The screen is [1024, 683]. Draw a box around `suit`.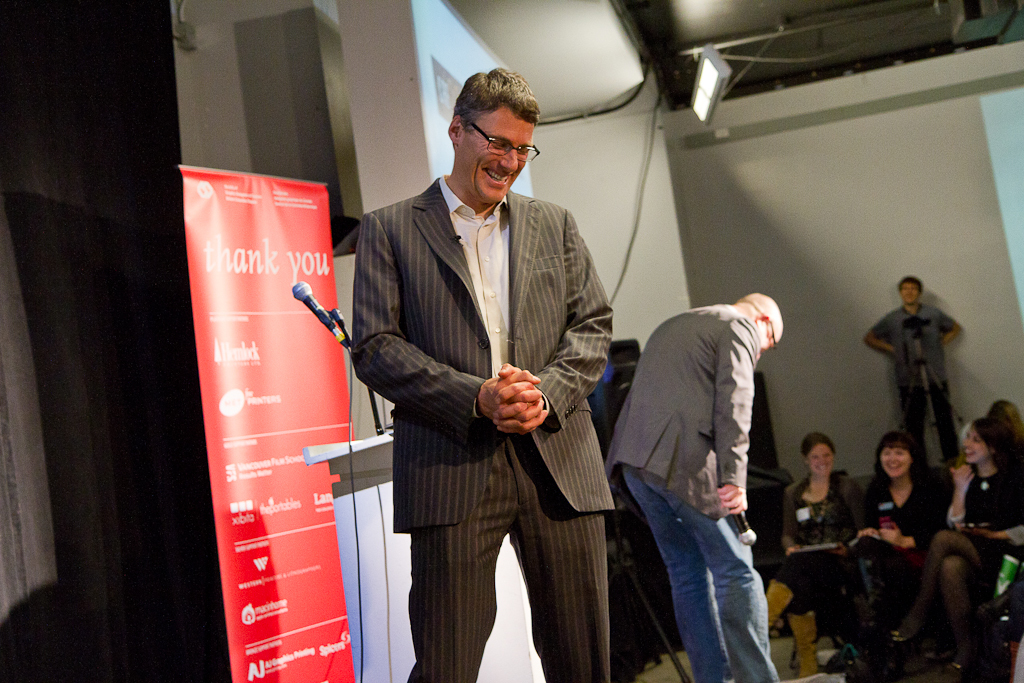
(607,302,763,522).
